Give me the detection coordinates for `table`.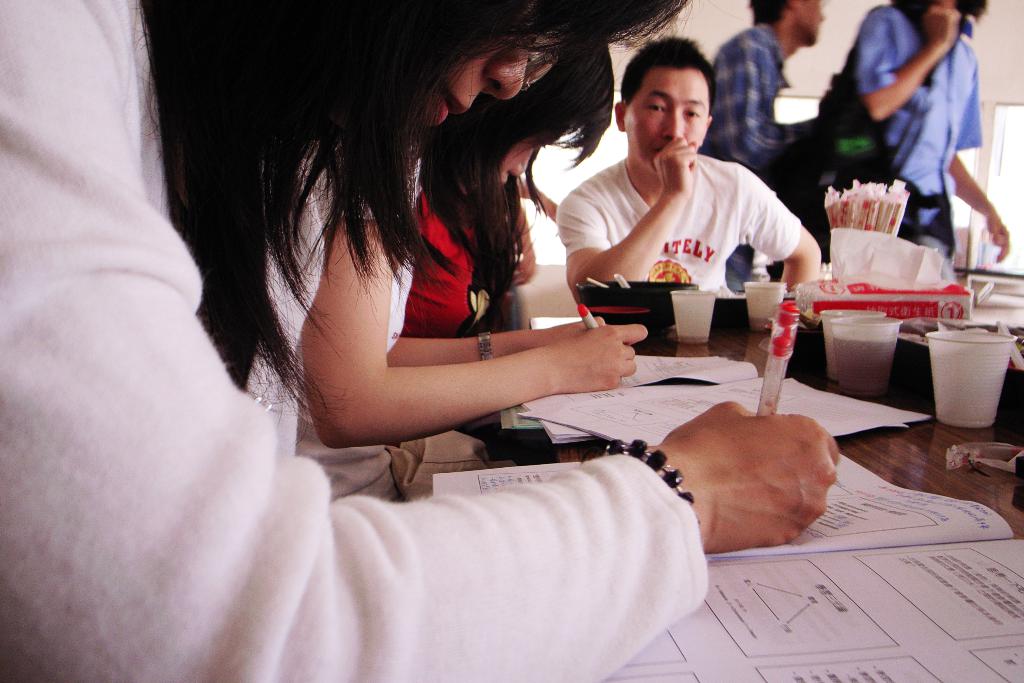
(395,265,1023,682).
